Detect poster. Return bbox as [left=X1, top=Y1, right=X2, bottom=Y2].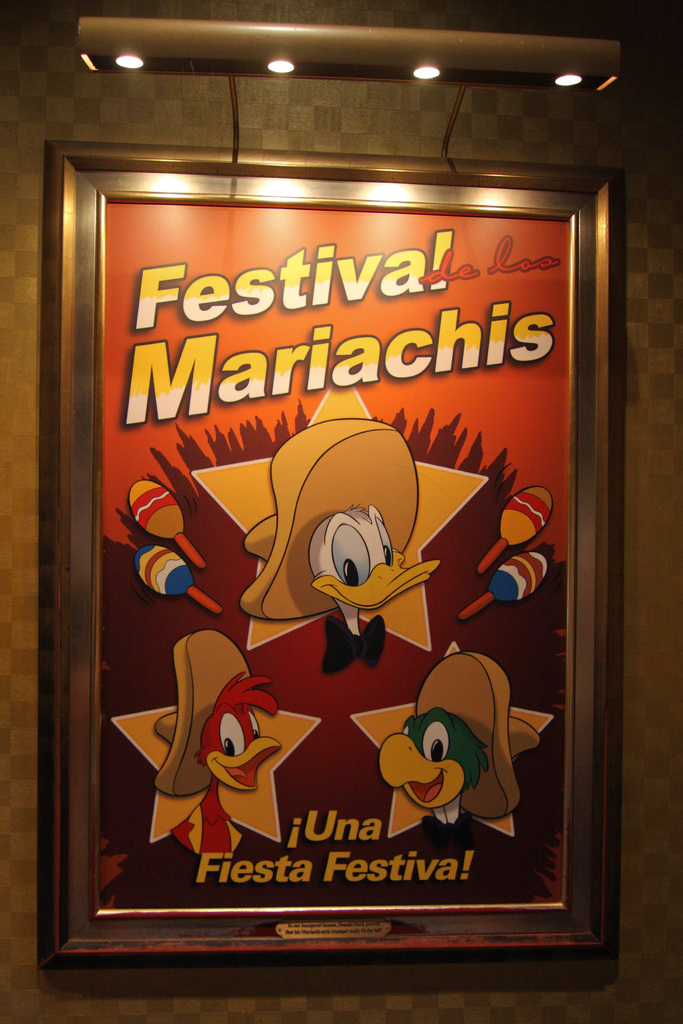
[left=103, top=200, right=564, bottom=914].
